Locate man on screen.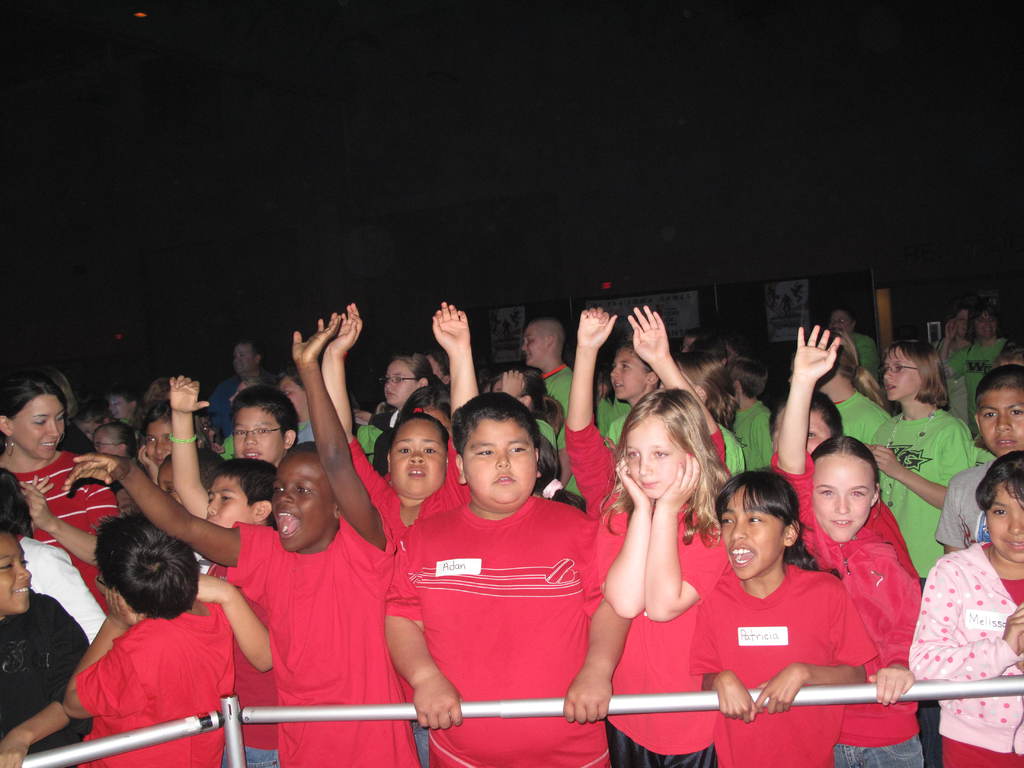
On screen at 211, 339, 271, 430.
